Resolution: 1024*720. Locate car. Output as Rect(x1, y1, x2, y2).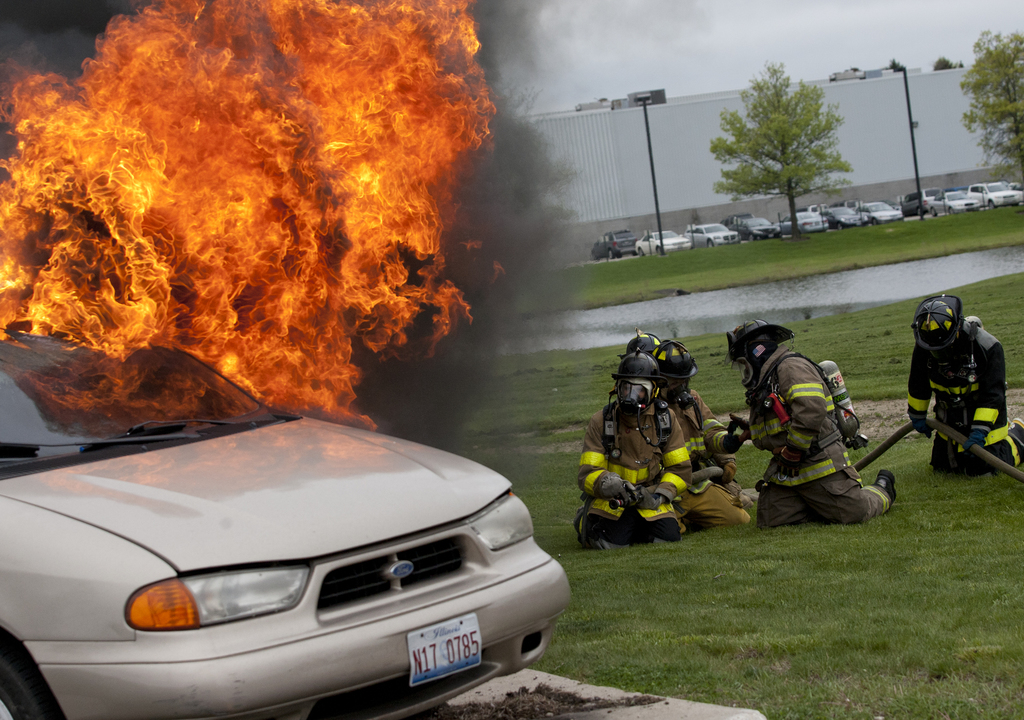
Rect(6, 388, 549, 714).
